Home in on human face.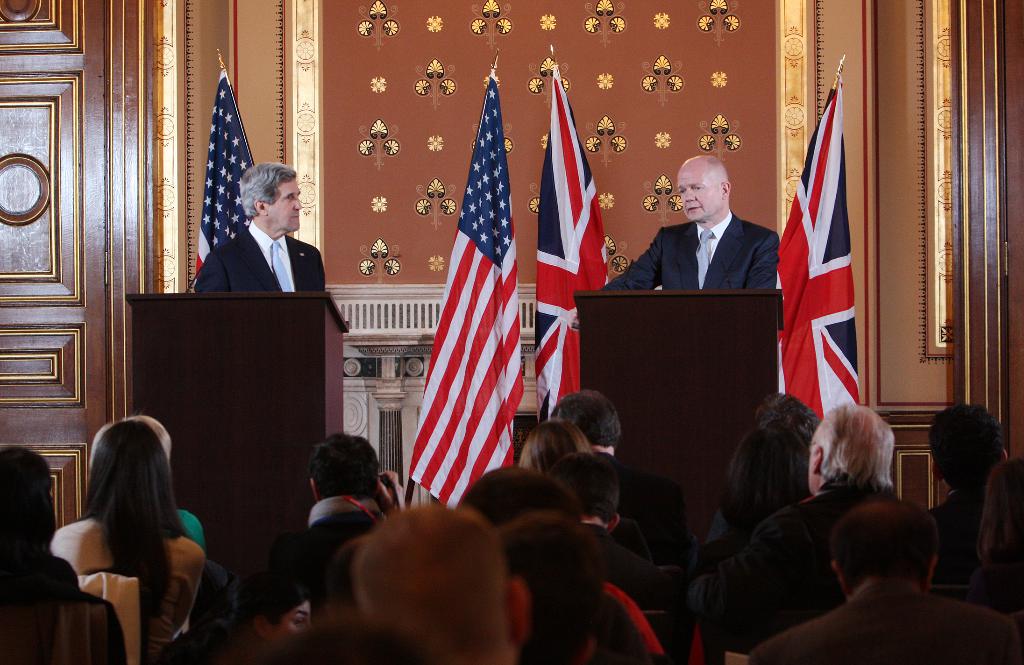
Homed in at select_region(264, 179, 301, 231).
